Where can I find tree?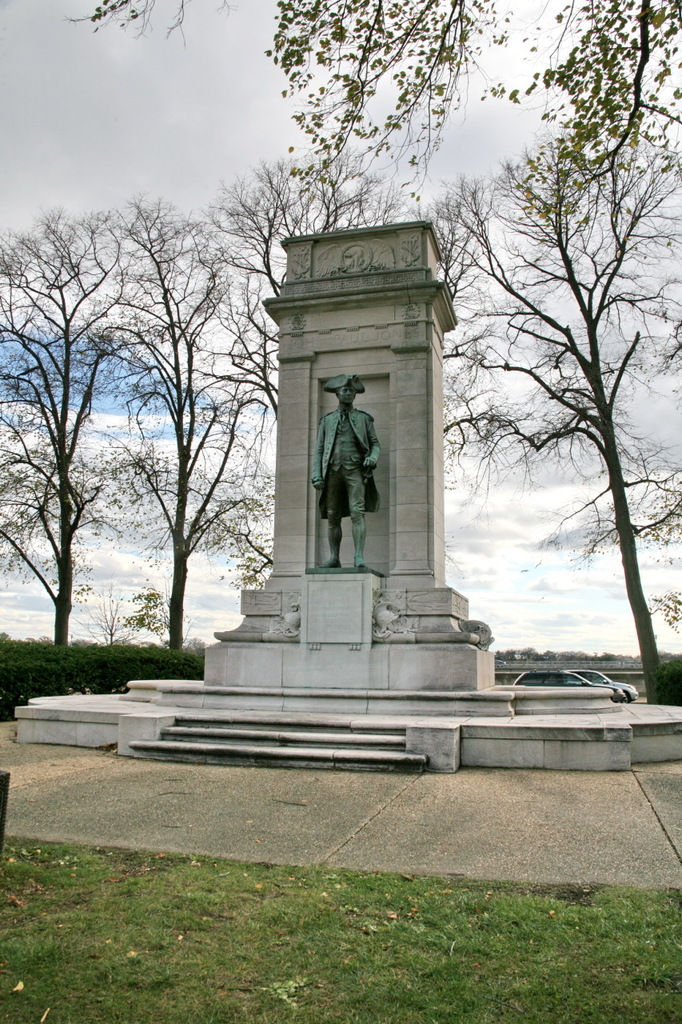
You can find it at {"x1": 0, "y1": 210, "x2": 153, "y2": 665}.
